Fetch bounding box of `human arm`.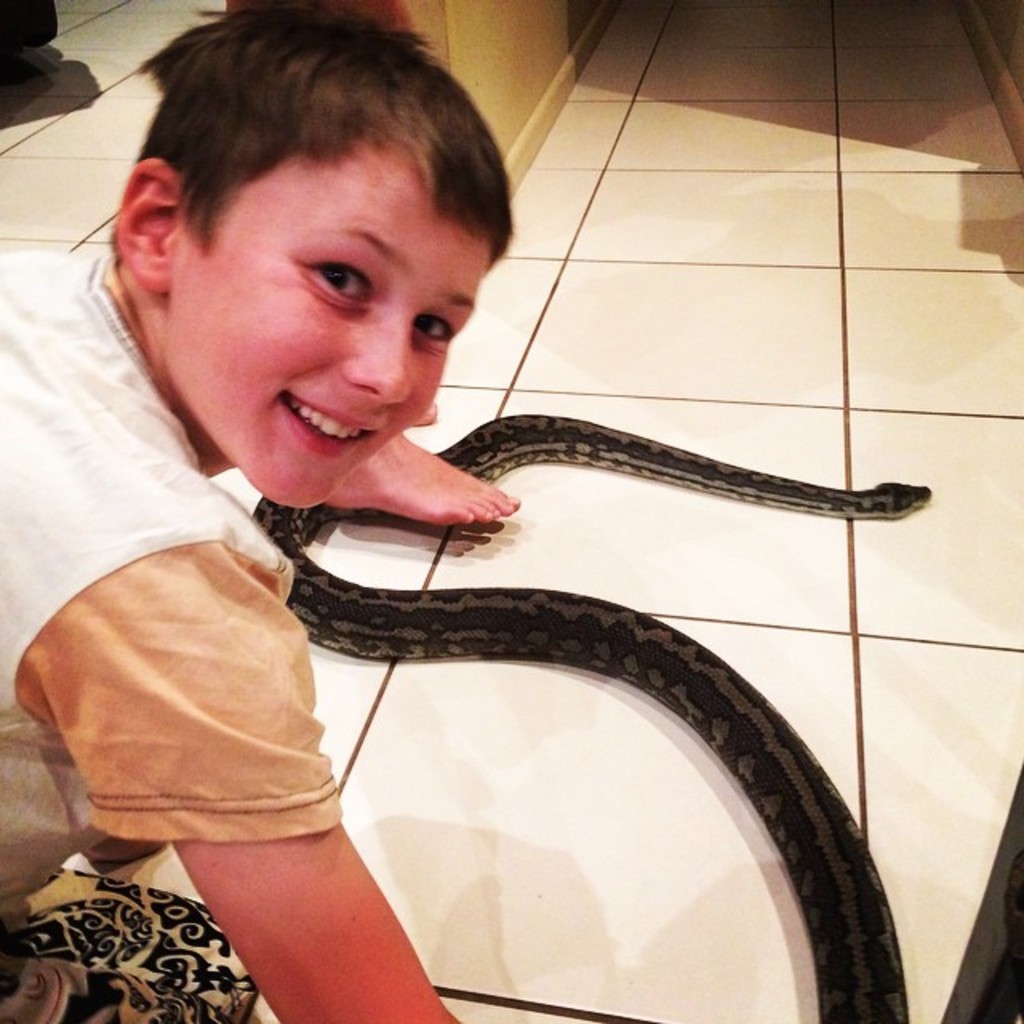
Bbox: bbox=[46, 546, 478, 1011].
